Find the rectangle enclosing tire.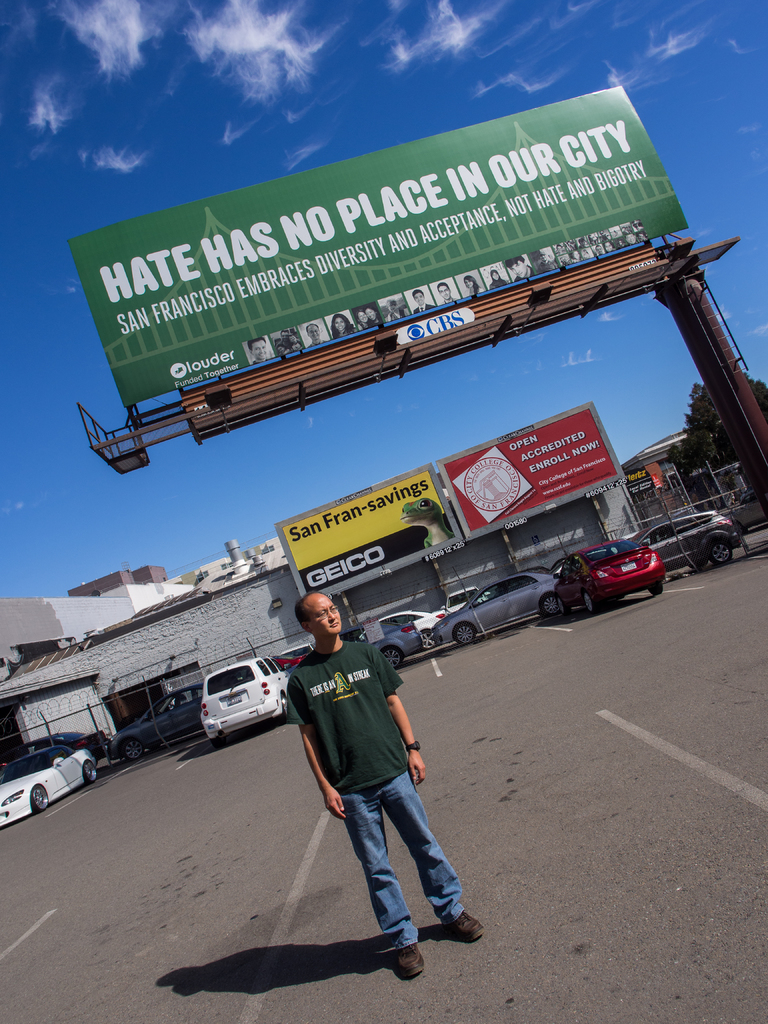
{"x1": 381, "y1": 649, "x2": 403, "y2": 667}.
